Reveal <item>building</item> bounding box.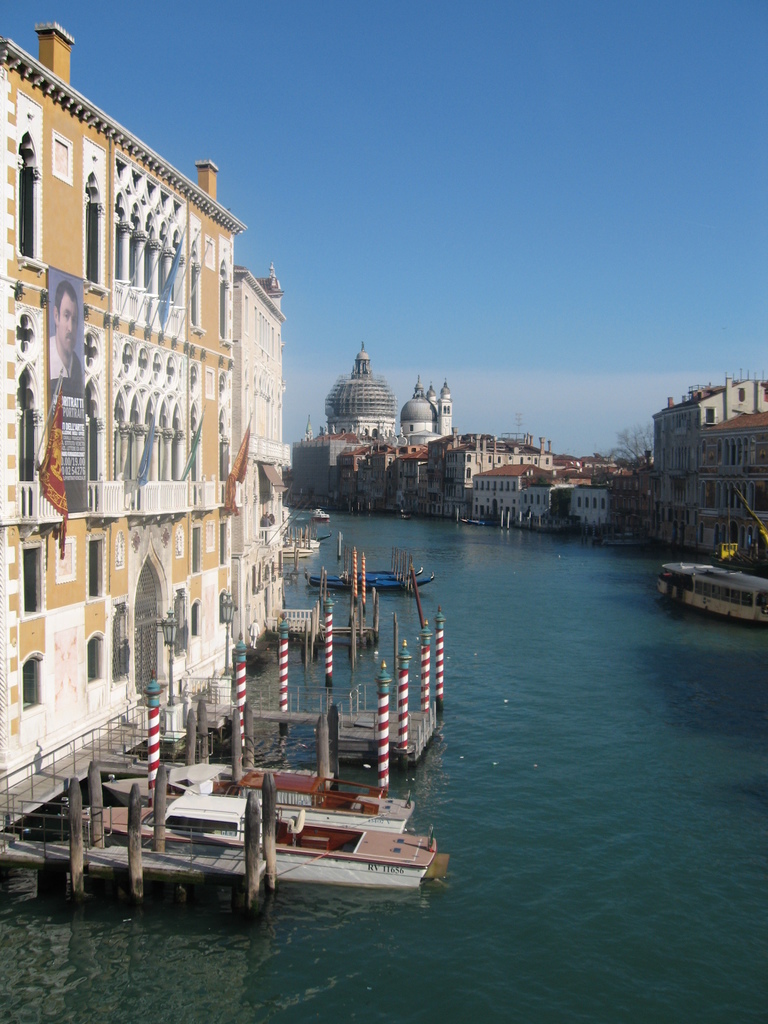
Revealed: bbox=[289, 444, 378, 503].
